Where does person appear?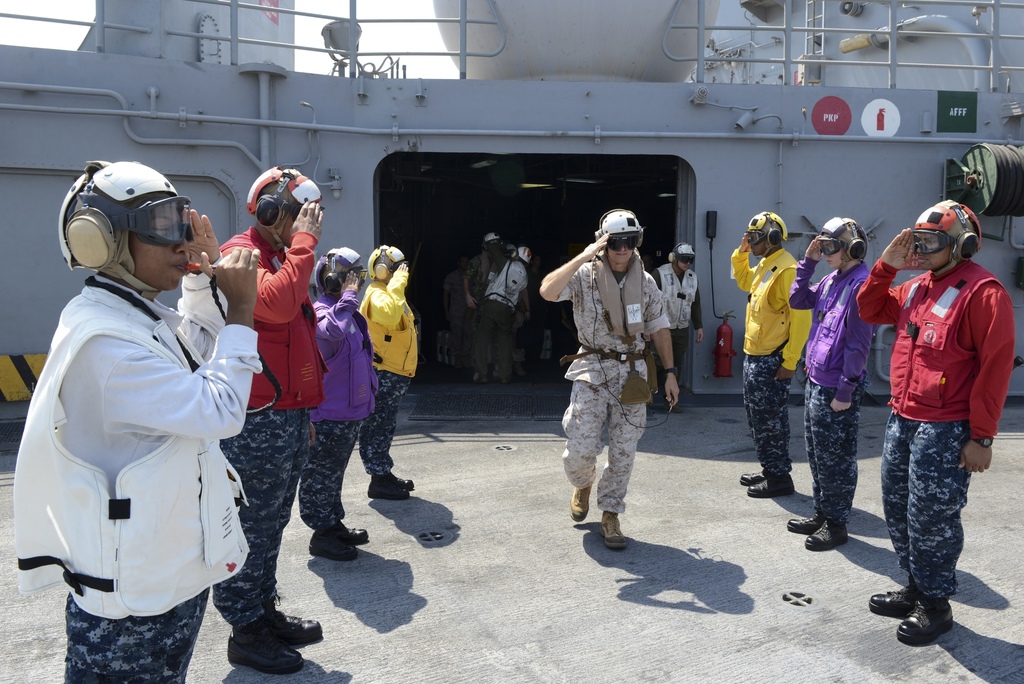
Appears at (15, 161, 262, 683).
